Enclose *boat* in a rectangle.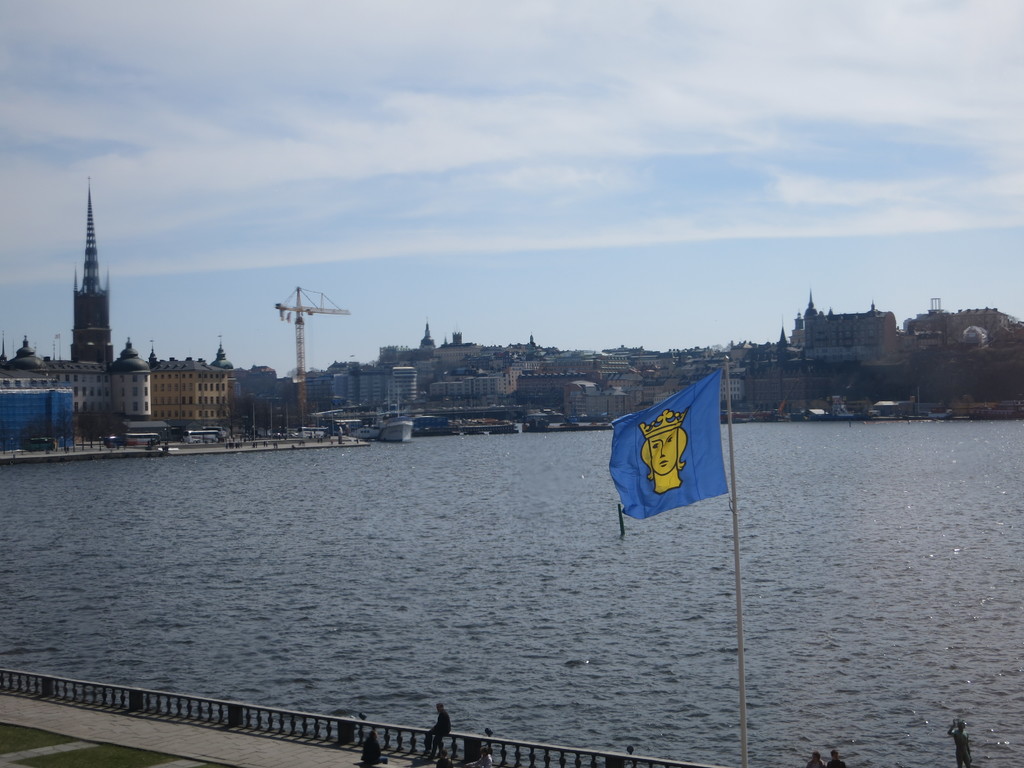
[x1=376, y1=381, x2=421, y2=449].
